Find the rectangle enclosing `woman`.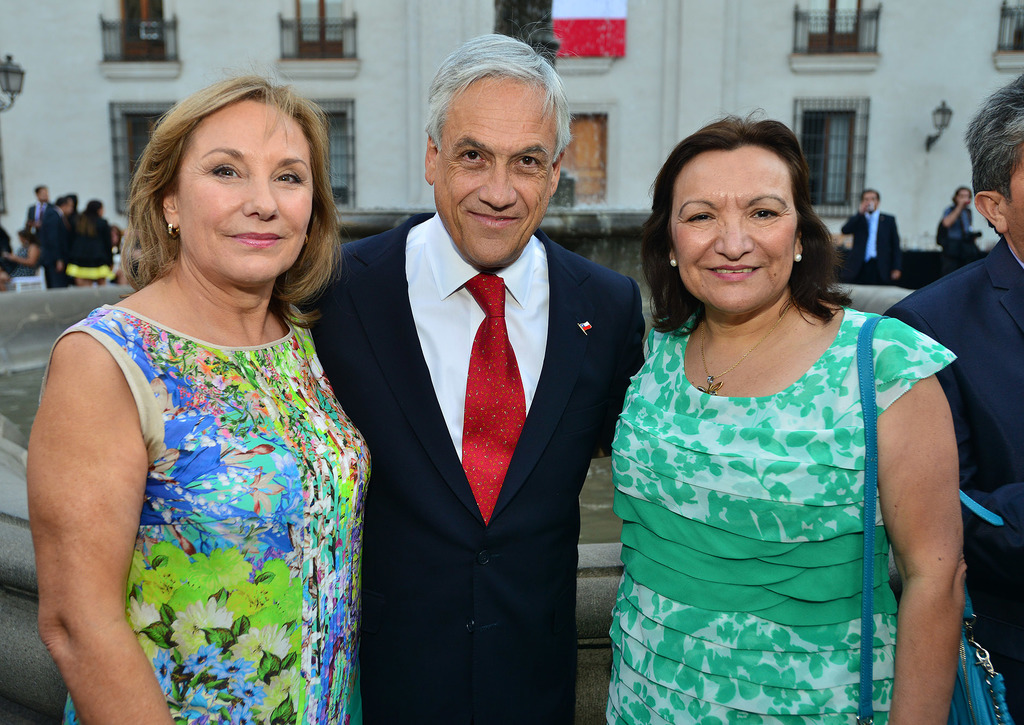
box(26, 66, 388, 724).
